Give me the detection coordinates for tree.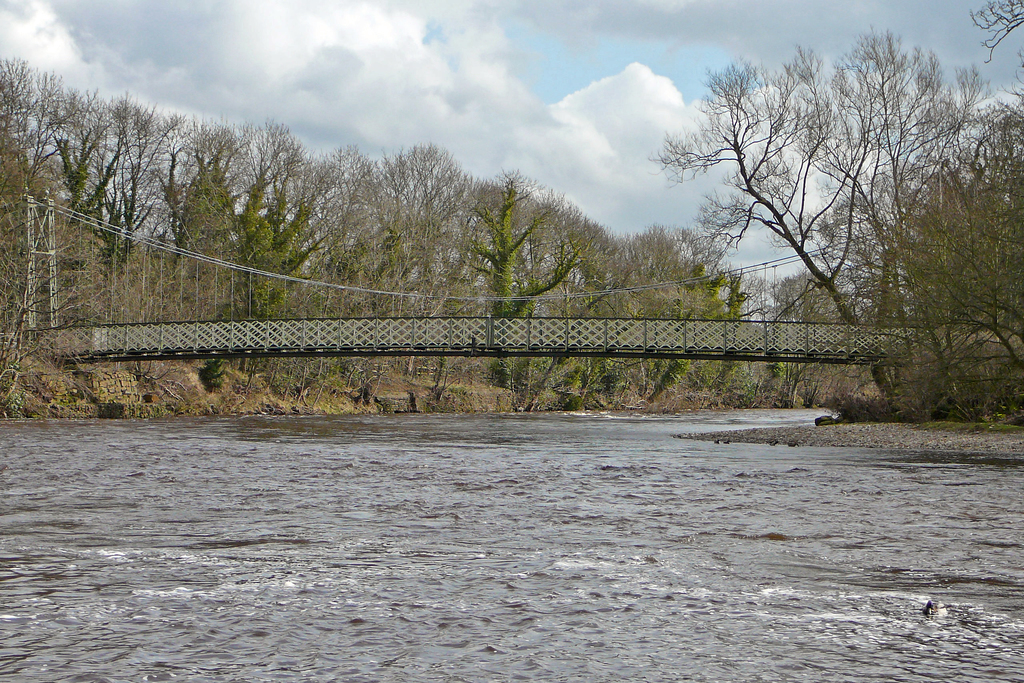
box(239, 115, 298, 275).
